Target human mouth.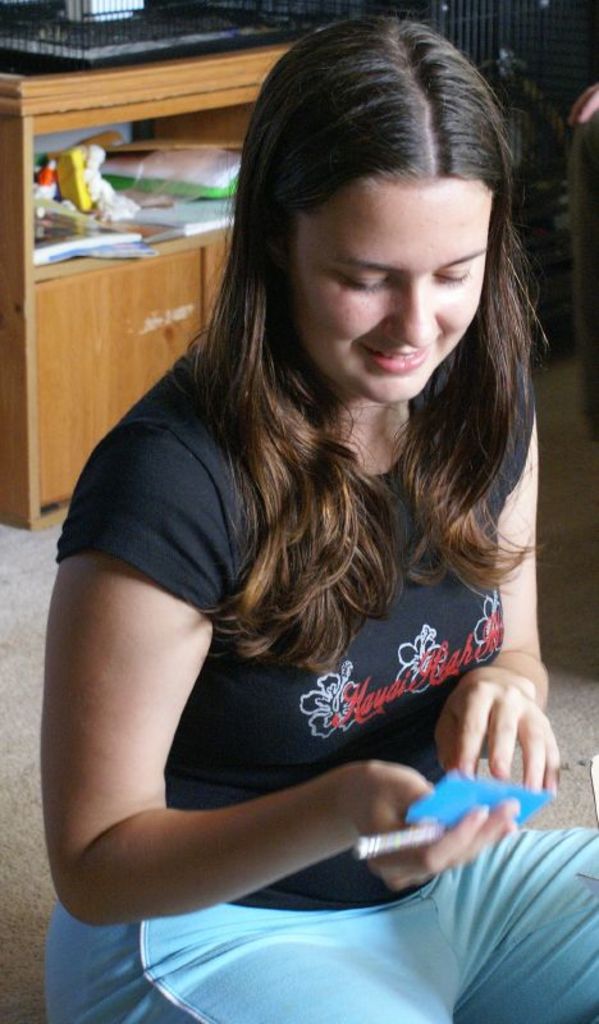
Target region: 356,334,436,380.
